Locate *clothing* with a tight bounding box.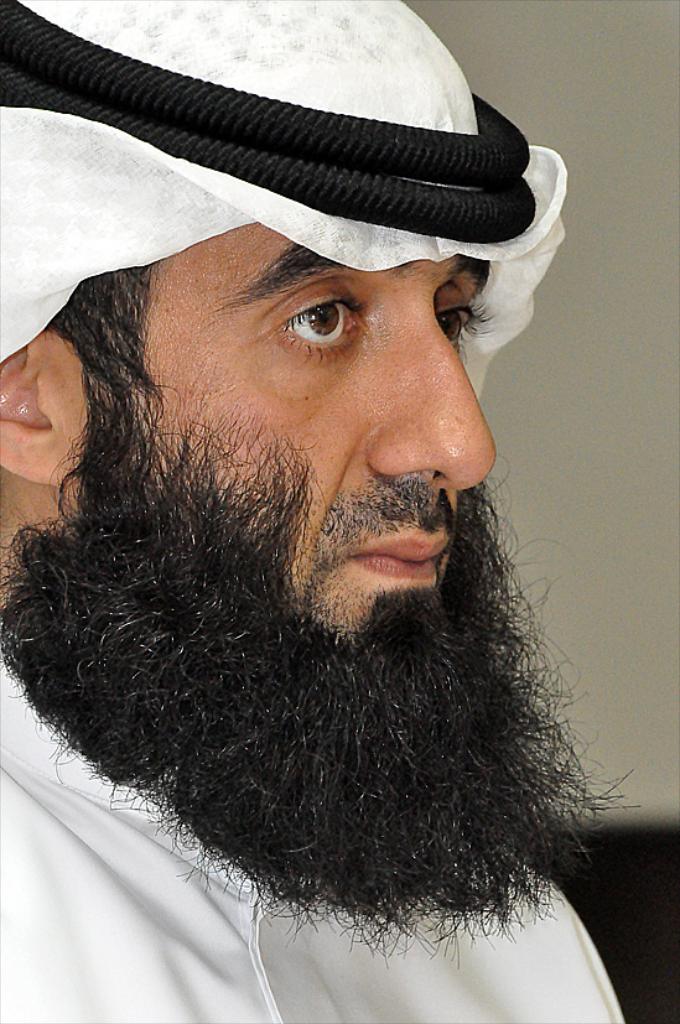
left=0, top=0, right=632, bottom=1023.
